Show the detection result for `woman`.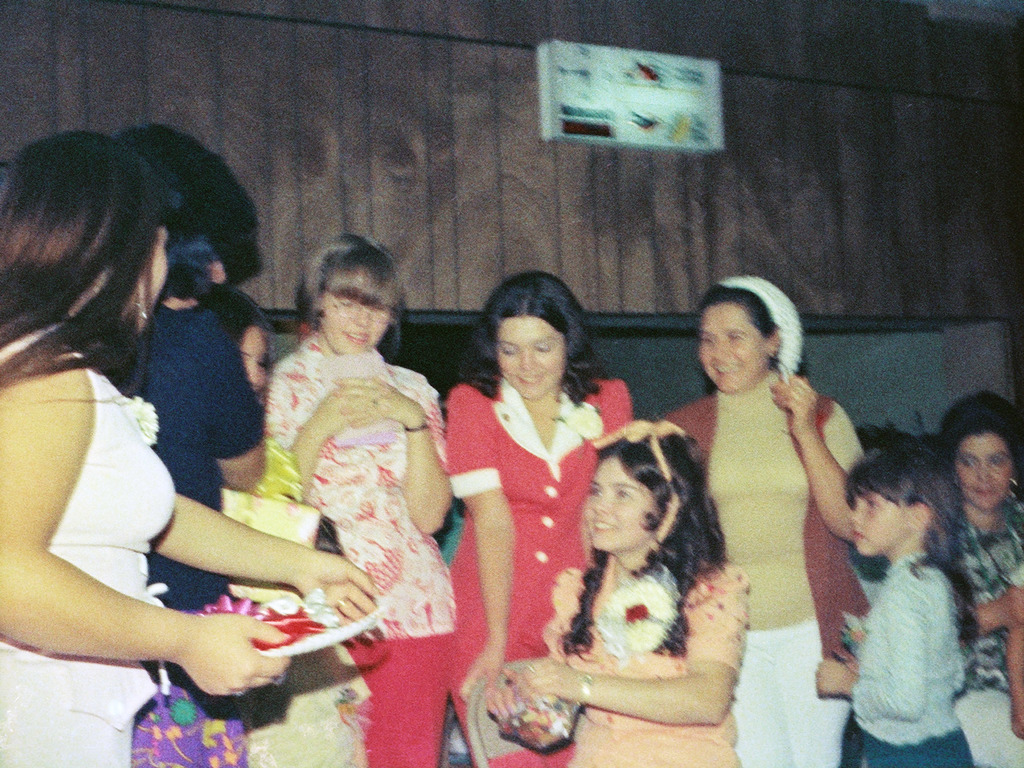
[left=0, top=129, right=379, bottom=767].
